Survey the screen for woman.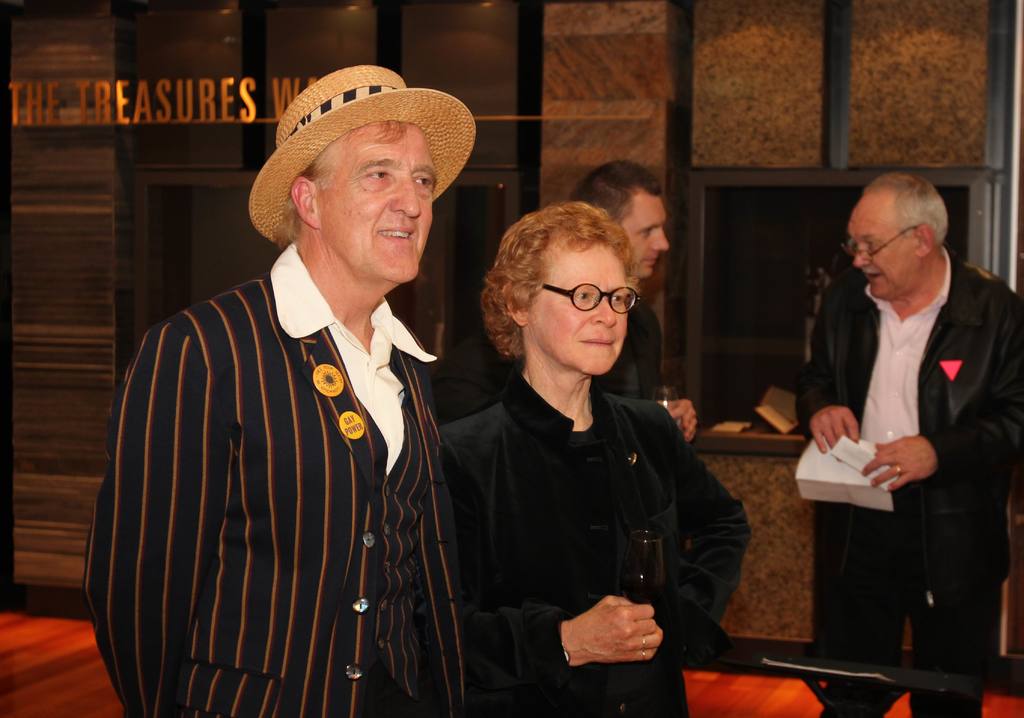
Survey found: (left=416, top=183, right=697, bottom=714).
